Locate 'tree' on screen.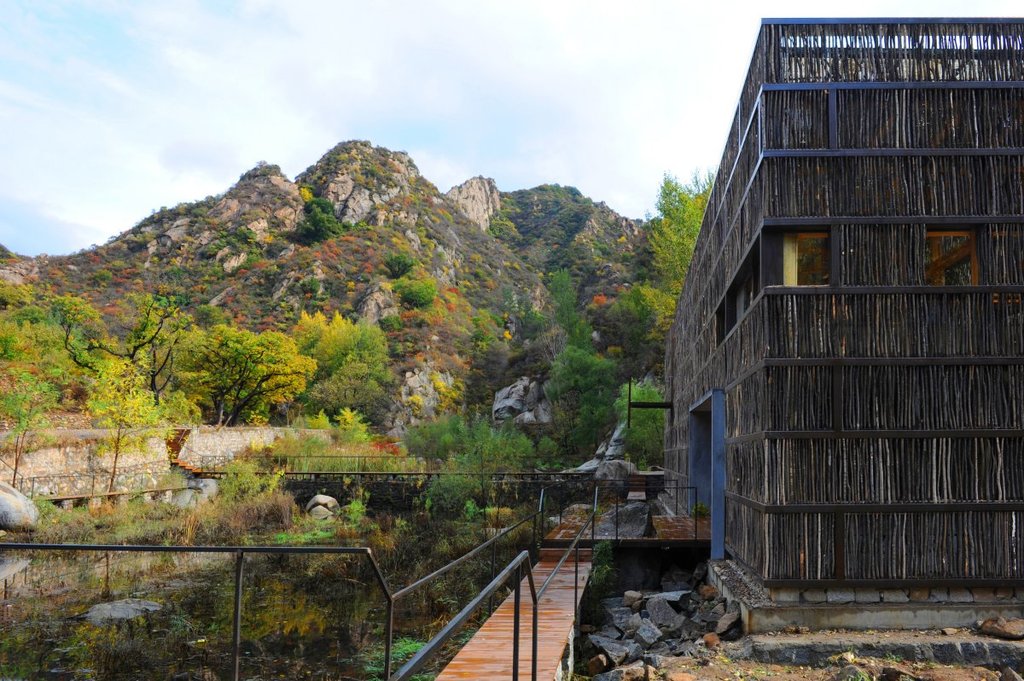
On screen at <bbox>357, 321, 396, 363</bbox>.
